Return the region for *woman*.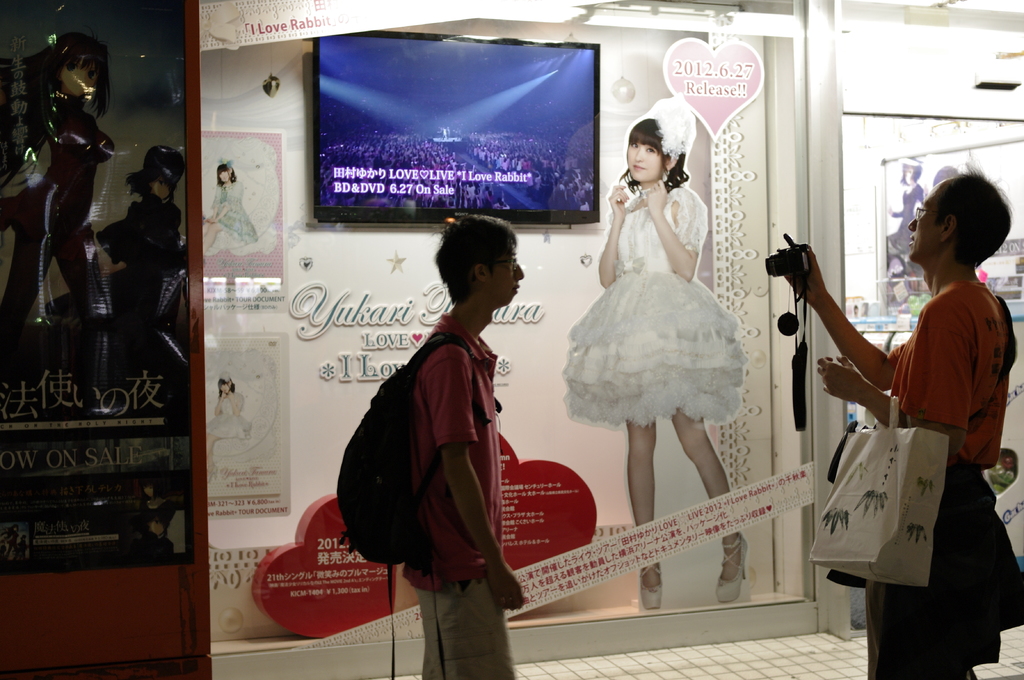
<bbox>556, 93, 753, 612</bbox>.
